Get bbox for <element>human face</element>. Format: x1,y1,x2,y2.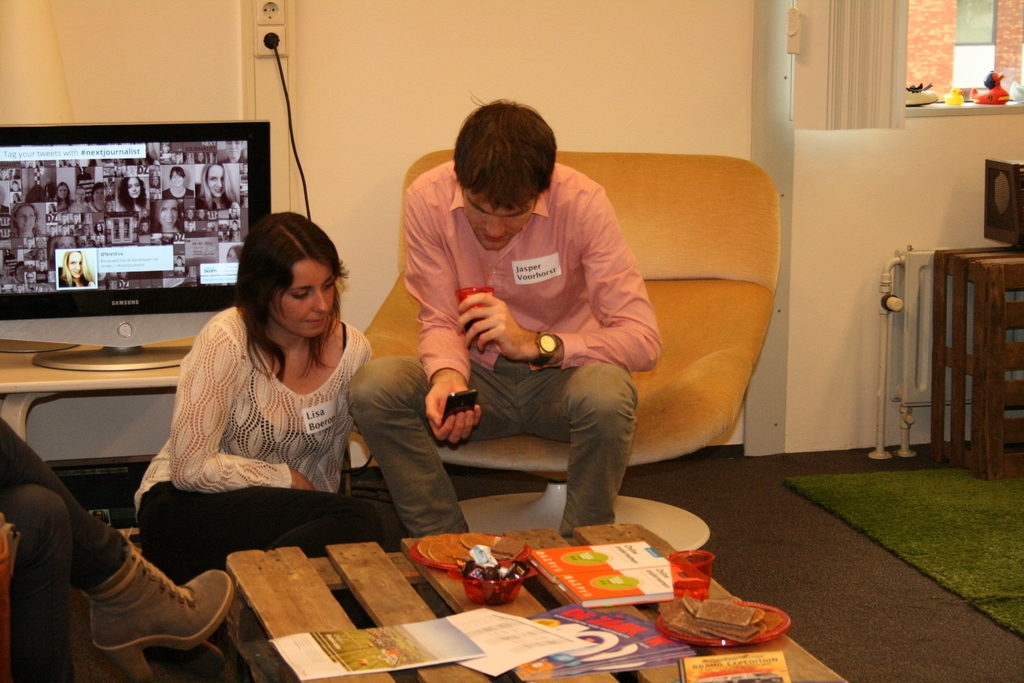
58,184,71,200.
